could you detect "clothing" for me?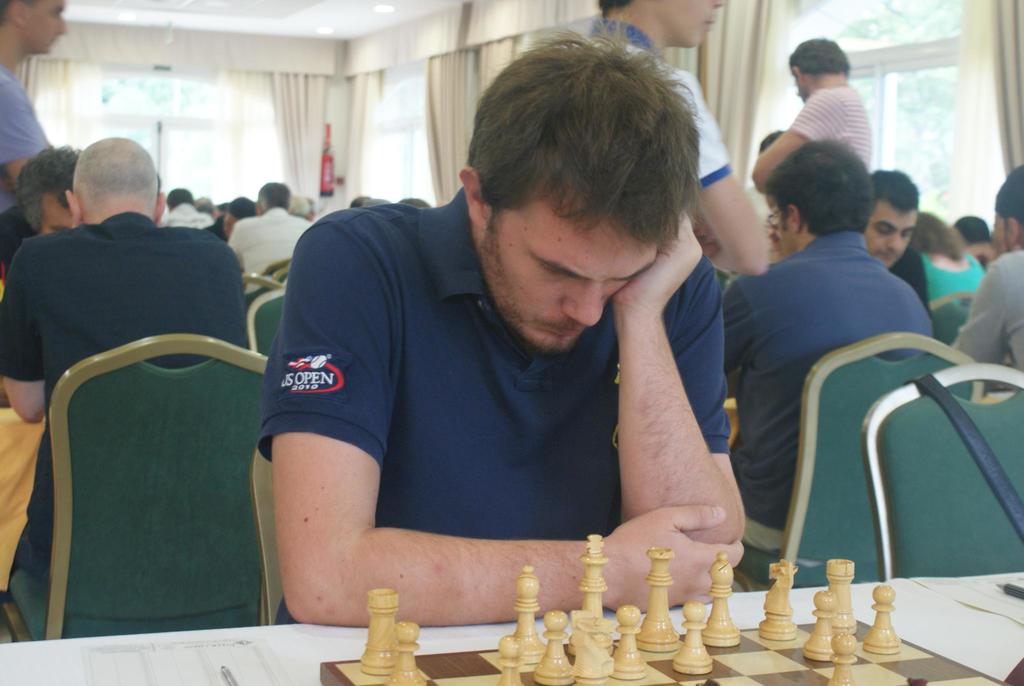
Detection result: select_region(0, 67, 52, 264).
